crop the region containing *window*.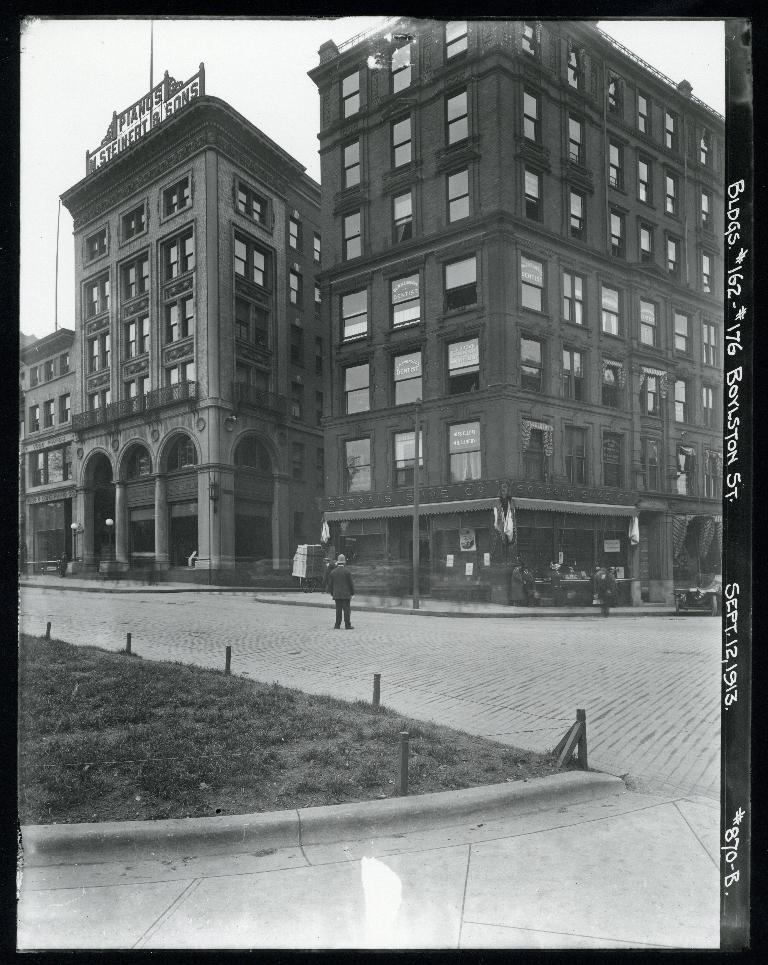
Crop region: pyautogui.locateOnScreen(238, 364, 270, 405).
